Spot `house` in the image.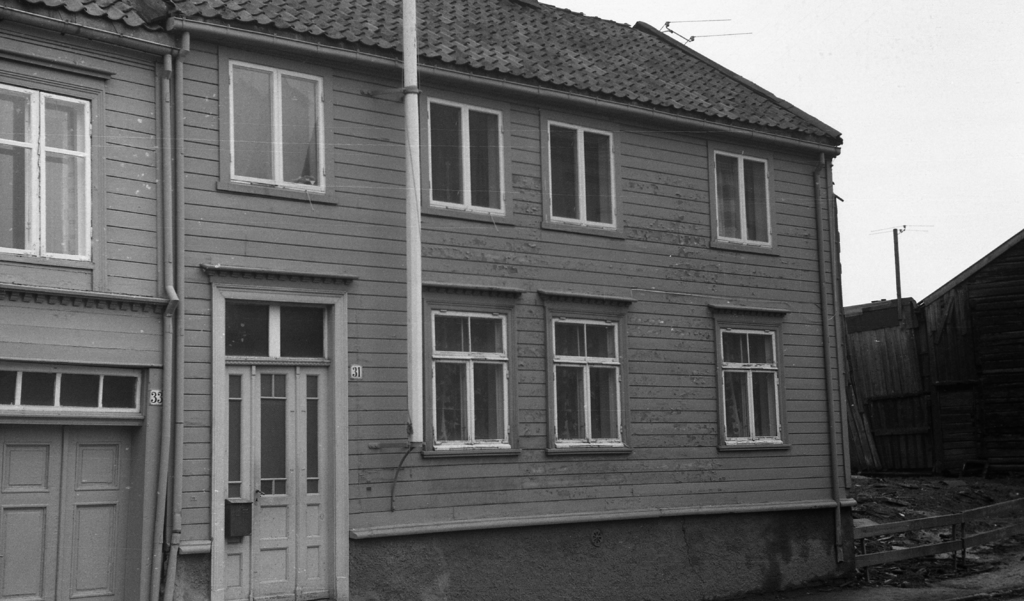
`house` found at (95, 0, 869, 562).
